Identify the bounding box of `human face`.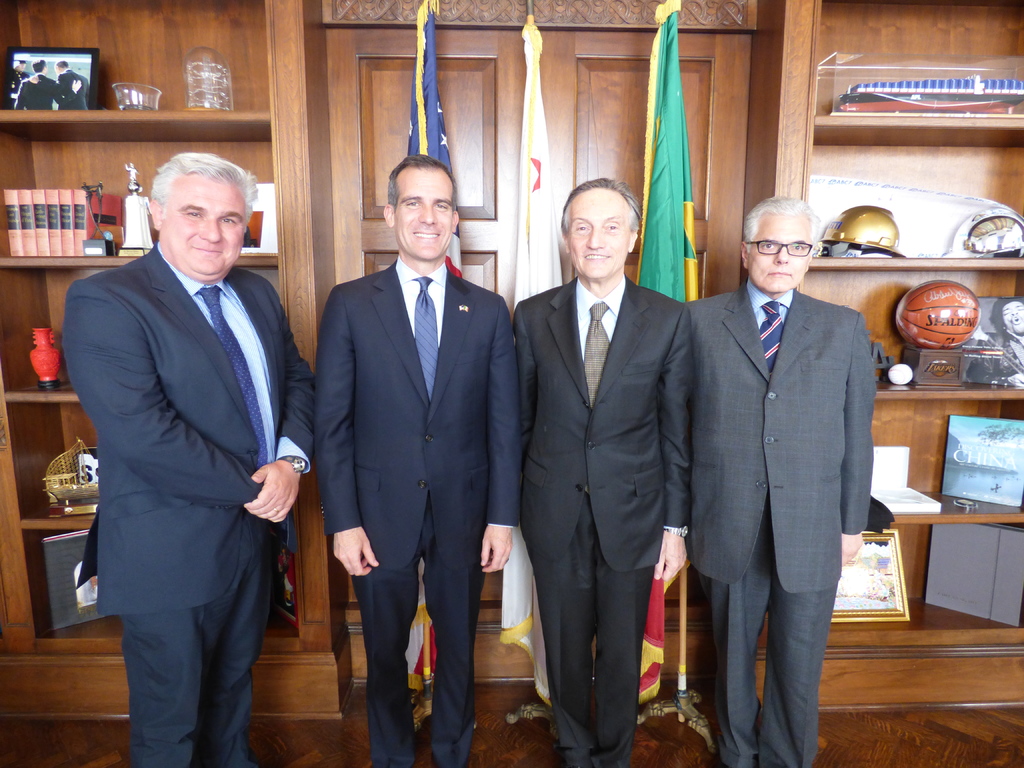
rect(567, 193, 630, 281).
